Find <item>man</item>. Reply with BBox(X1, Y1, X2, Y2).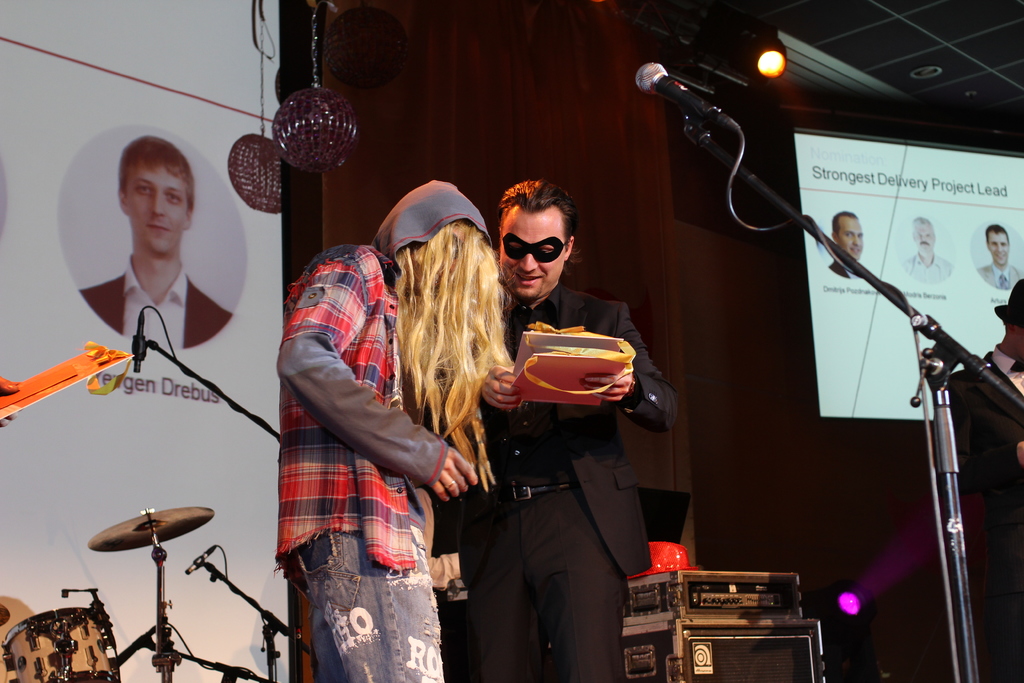
BBox(898, 217, 954, 284).
